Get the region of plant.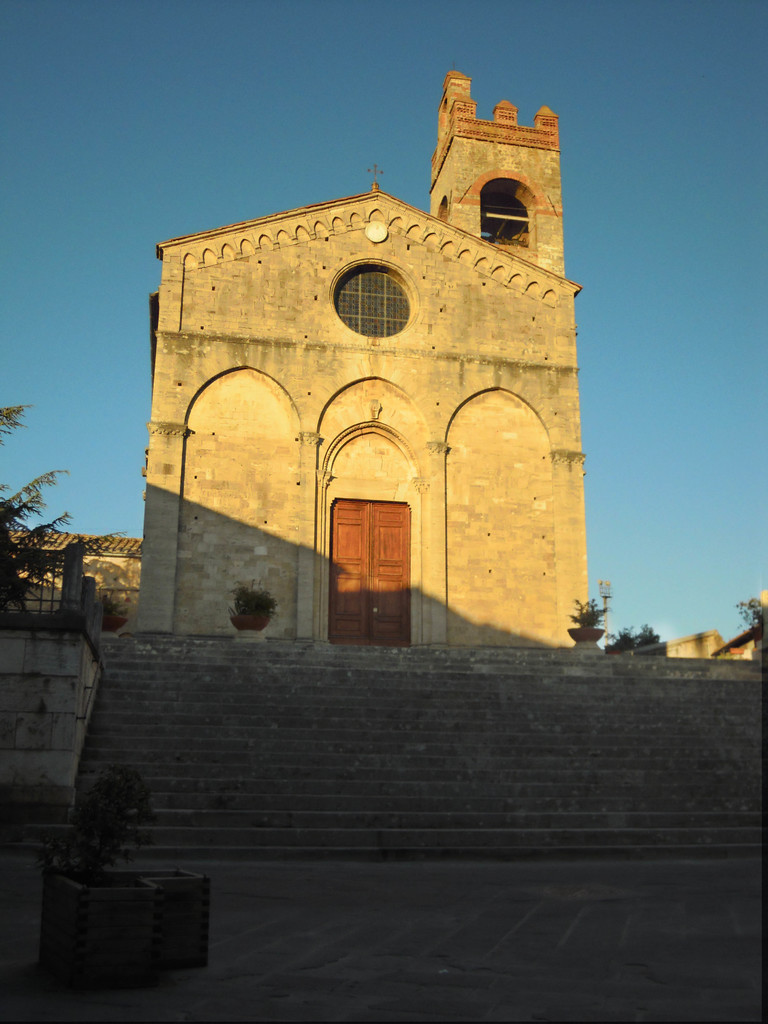
{"x1": 602, "y1": 615, "x2": 661, "y2": 653}.
